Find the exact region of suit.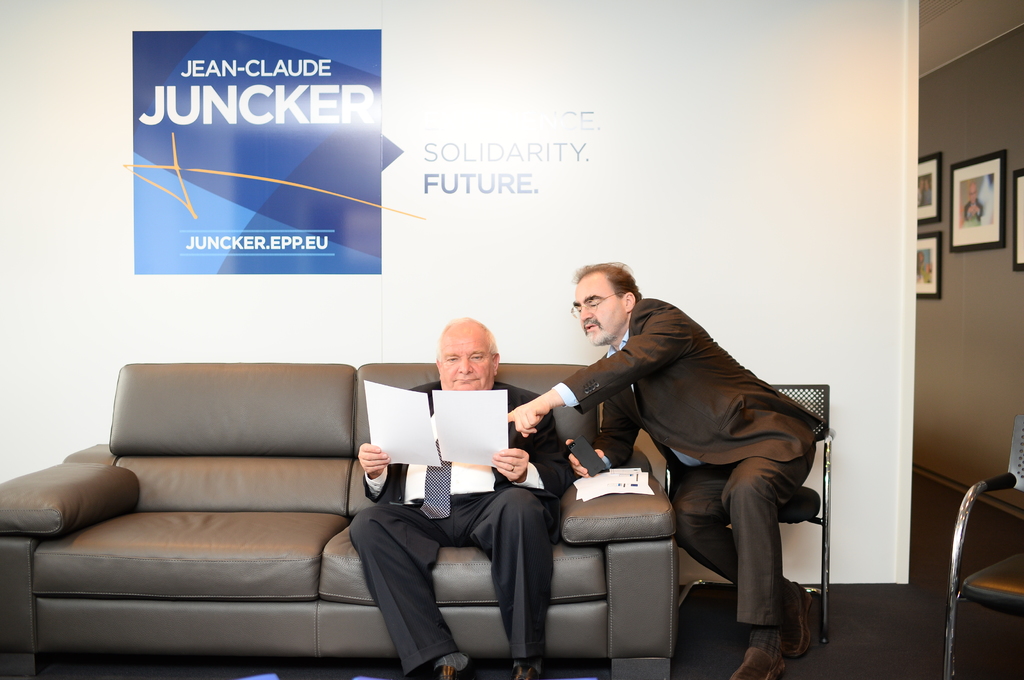
Exact region: x1=523 y1=280 x2=851 y2=646.
